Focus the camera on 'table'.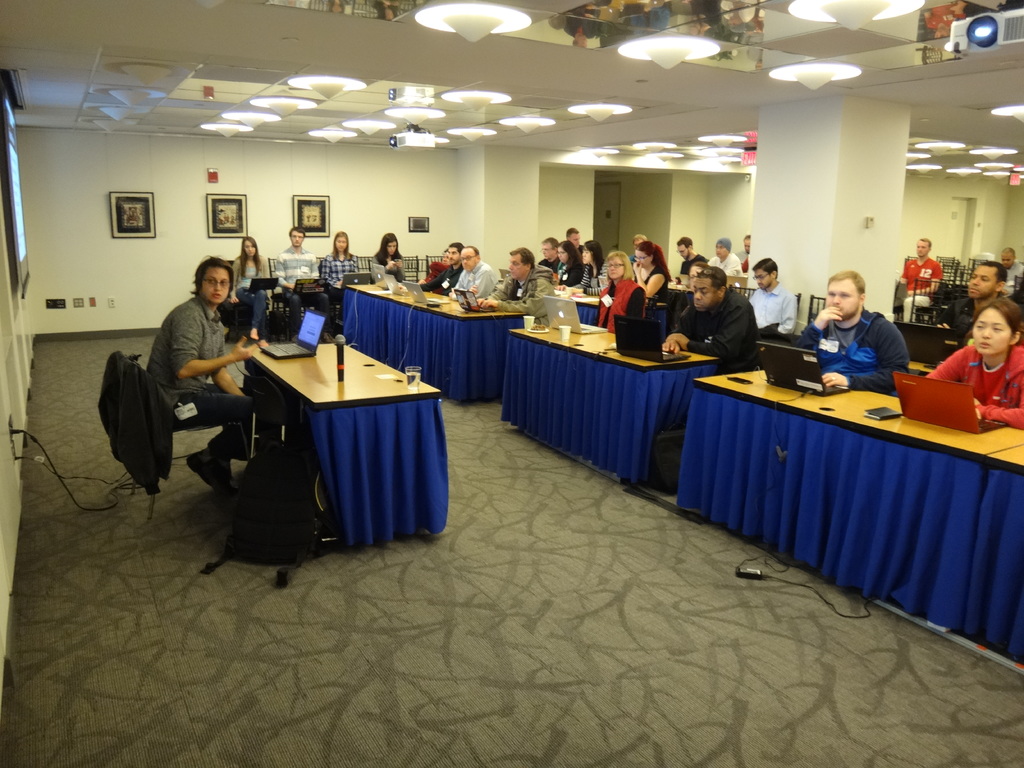
Focus region: {"left": 342, "top": 289, "right": 525, "bottom": 403}.
